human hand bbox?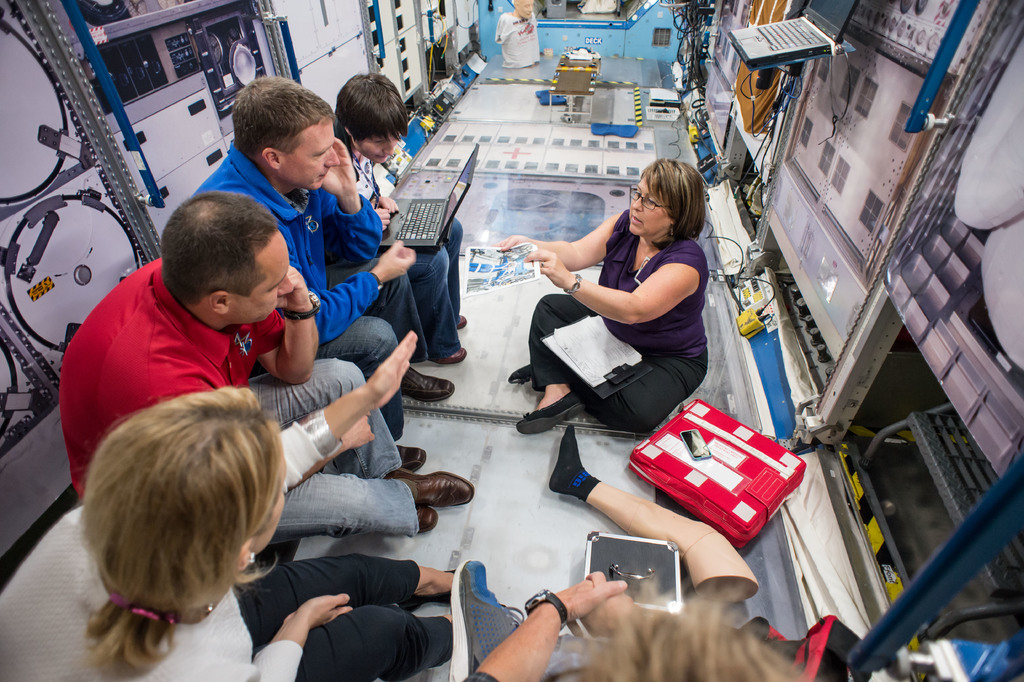
l=556, t=578, r=627, b=638
